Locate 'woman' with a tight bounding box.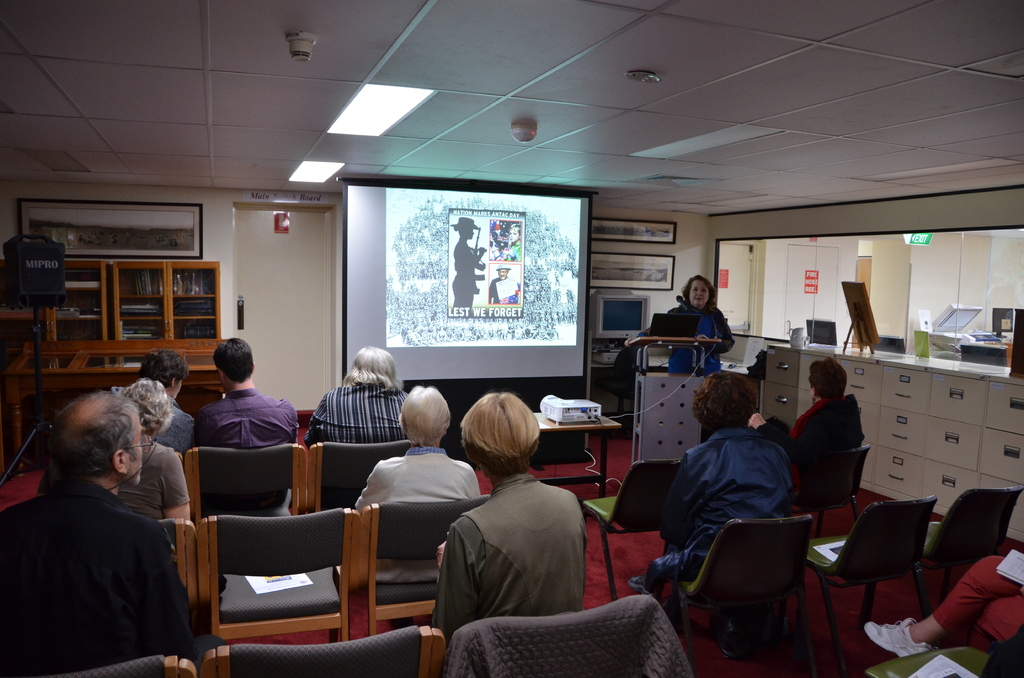
BBox(120, 380, 194, 525).
